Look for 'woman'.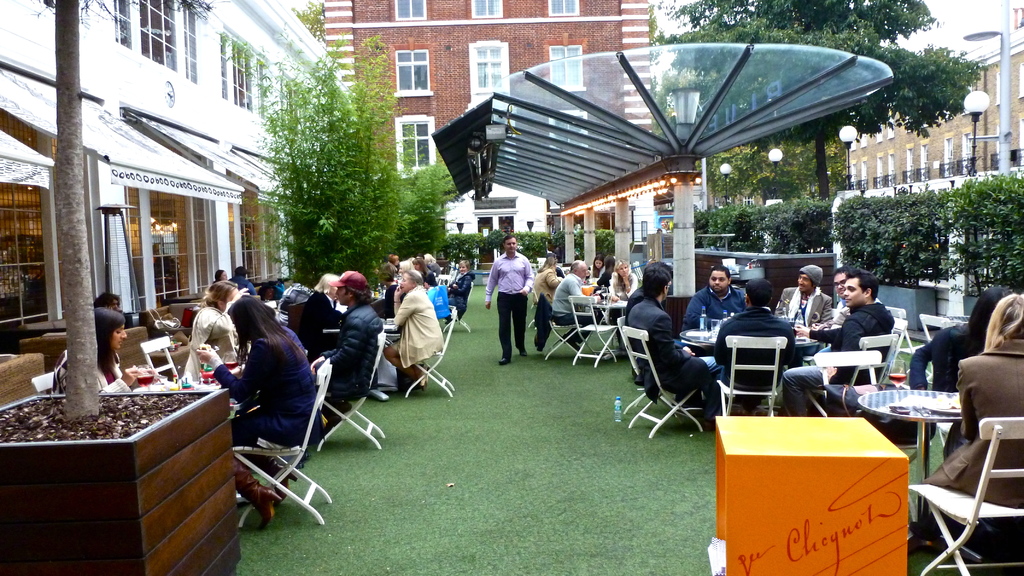
Found: box=[184, 283, 246, 382].
